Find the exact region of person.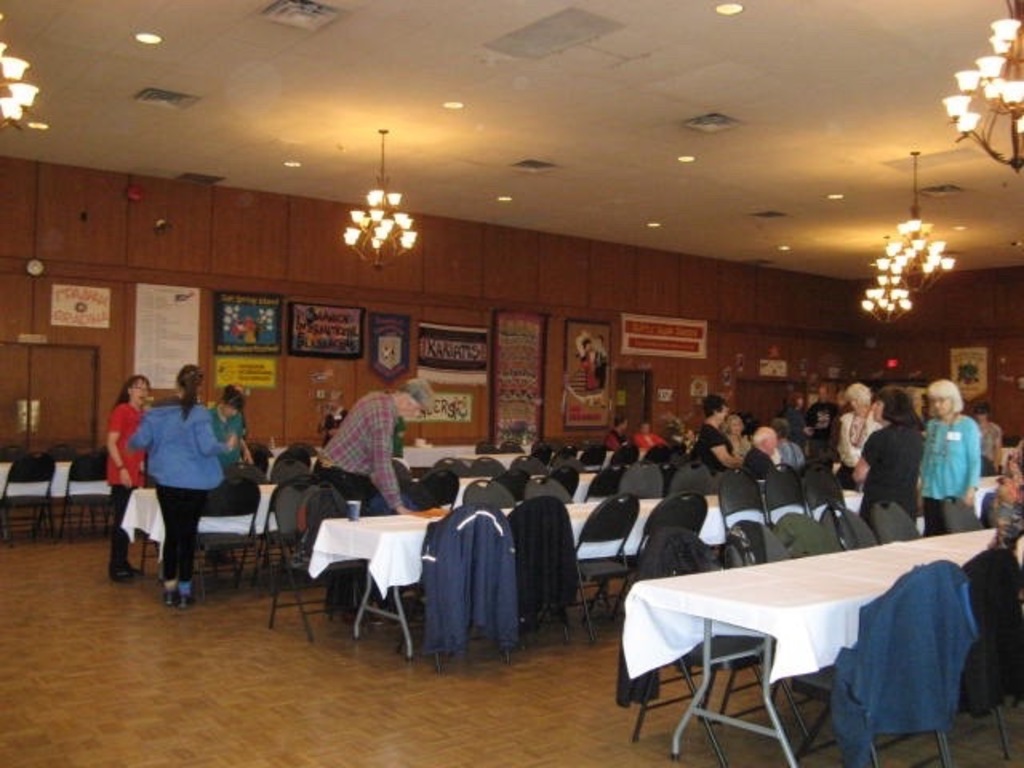
Exact region: box=[206, 379, 254, 566].
